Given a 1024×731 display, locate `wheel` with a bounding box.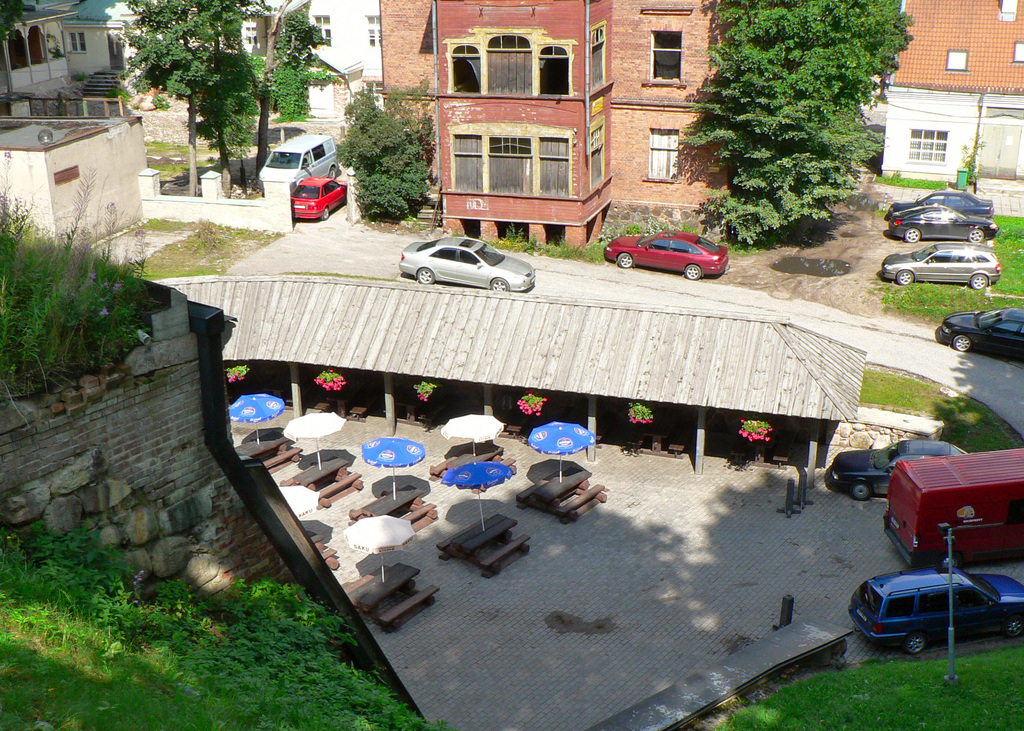
Located: [x1=416, y1=266, x2=434, y2=282].
